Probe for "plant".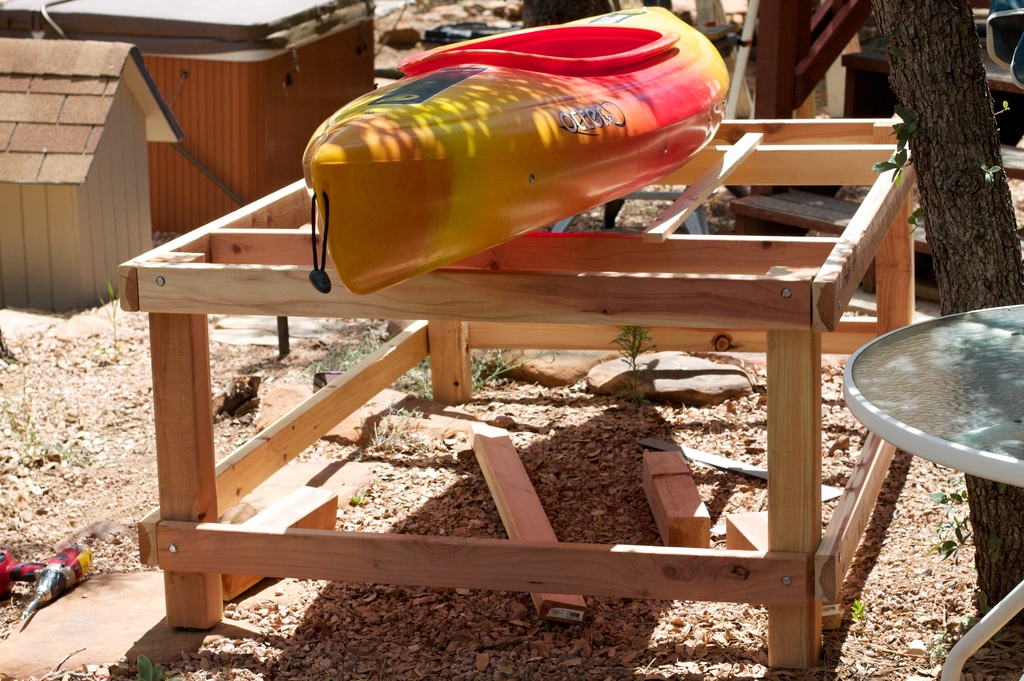
Probe result: detection(916, 605, 1014, 678).
